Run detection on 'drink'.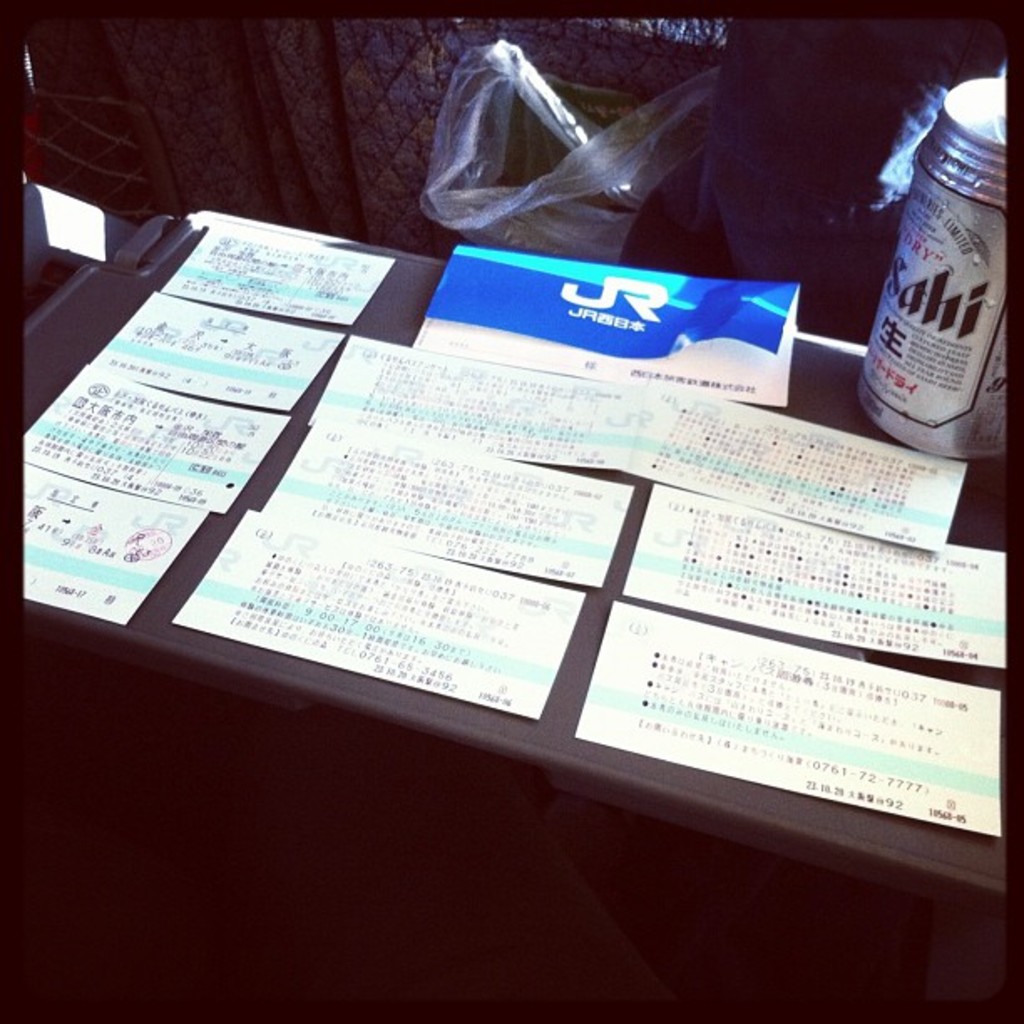
Result: 872,75,1011,462.
